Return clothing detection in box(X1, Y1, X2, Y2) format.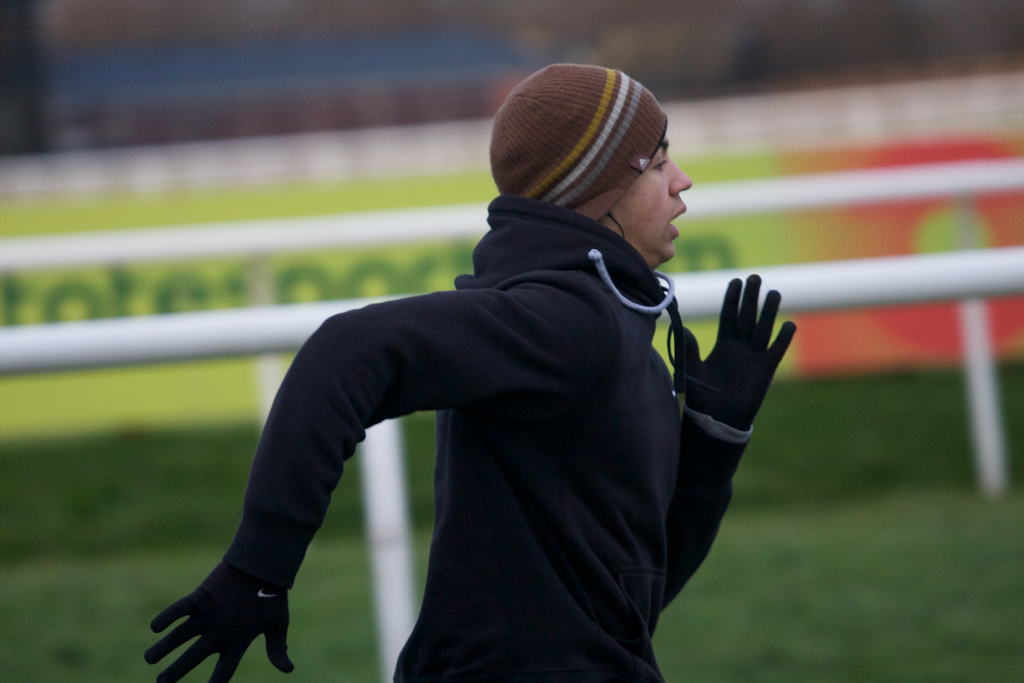
box(147, 194, 760, 682).
